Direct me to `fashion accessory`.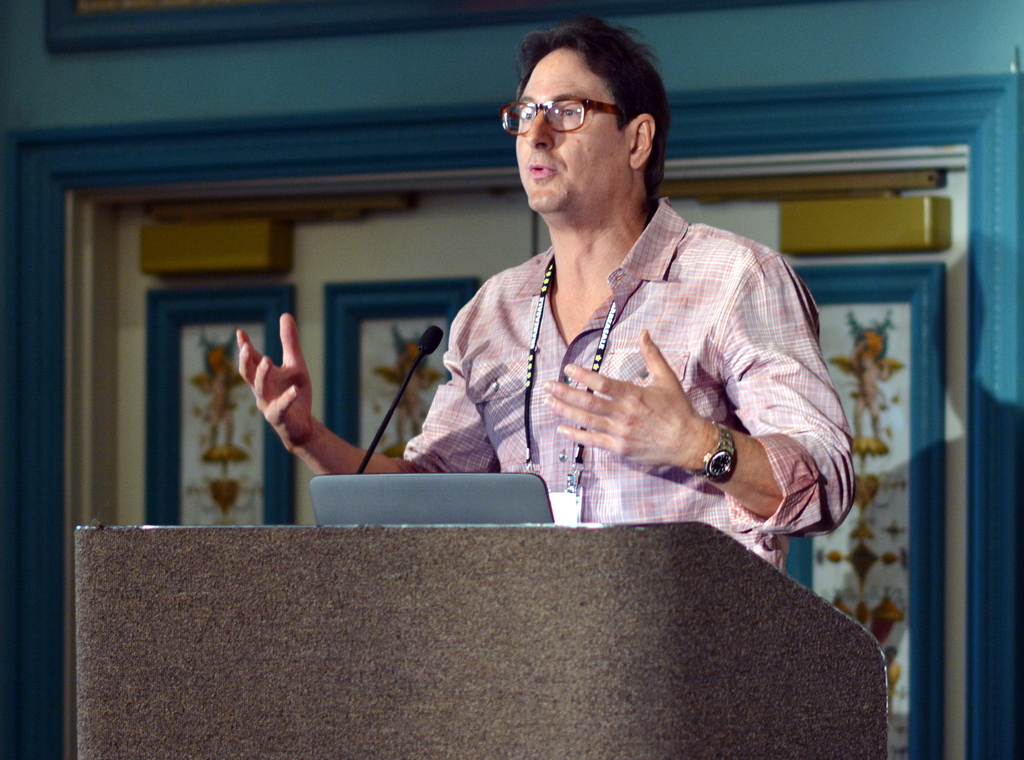
Direction: 686/421/736/485.
